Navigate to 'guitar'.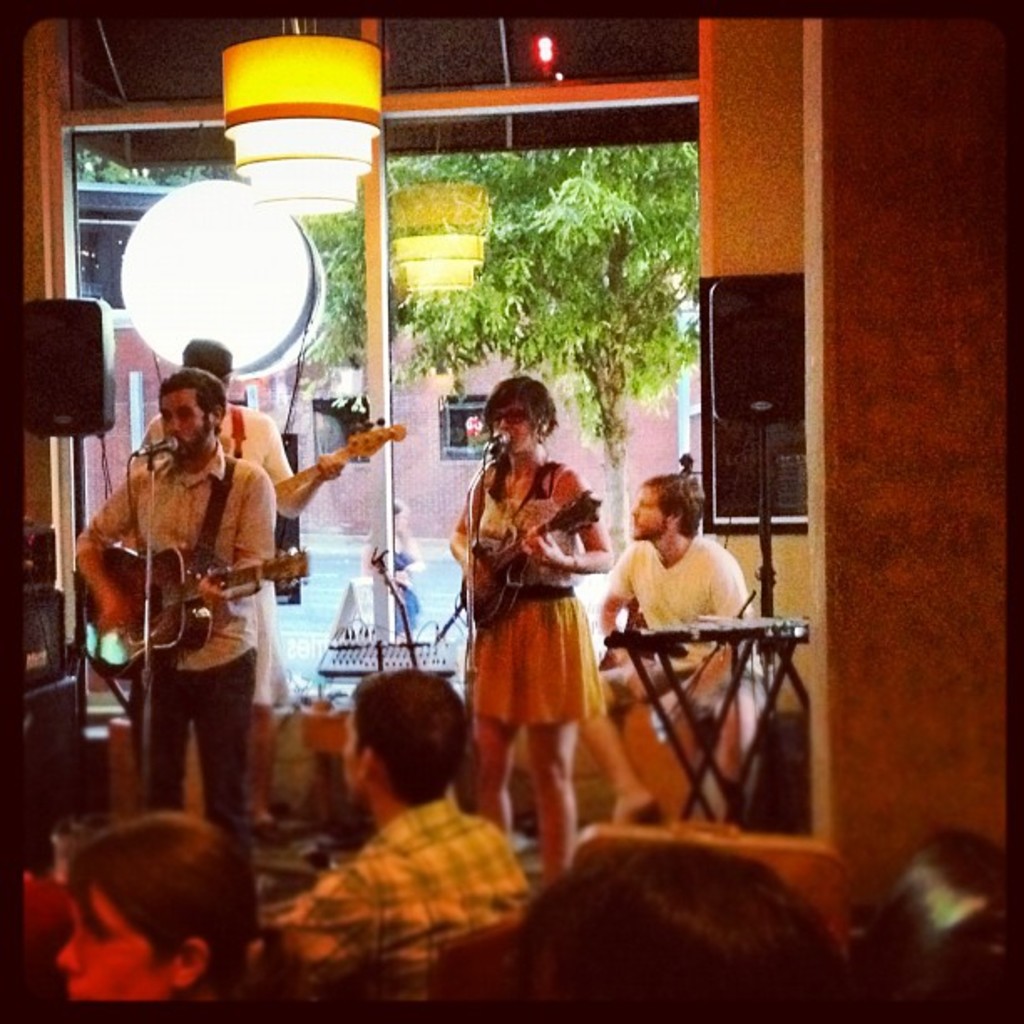
Navigation target: box=[269, 415, 407, 530].
